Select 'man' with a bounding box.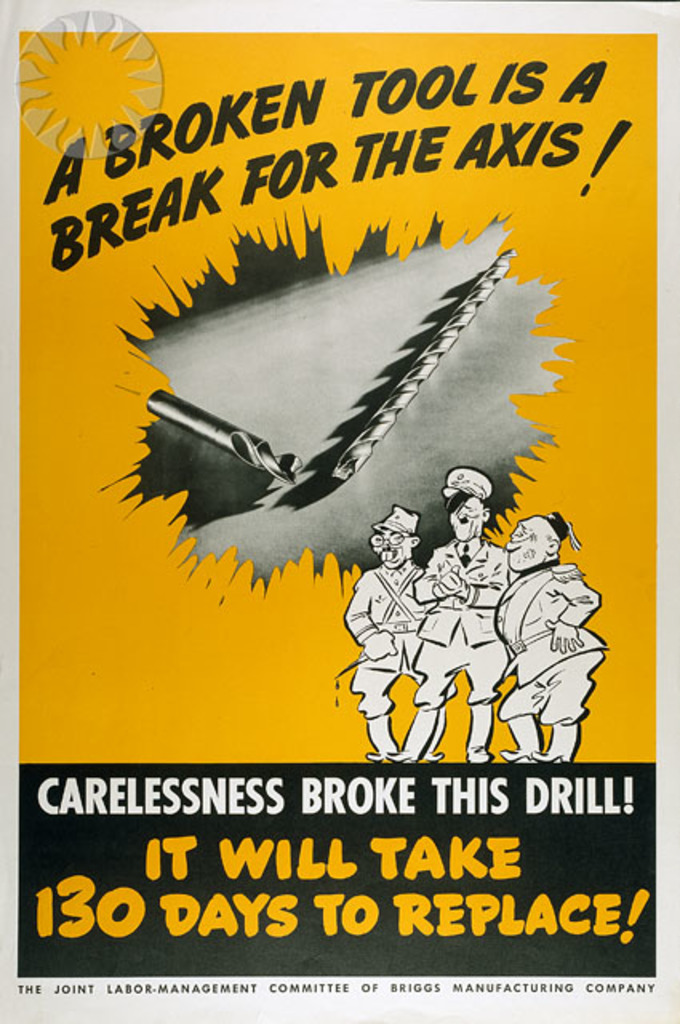
[left=491, top=512, right=606, bottom=763].
